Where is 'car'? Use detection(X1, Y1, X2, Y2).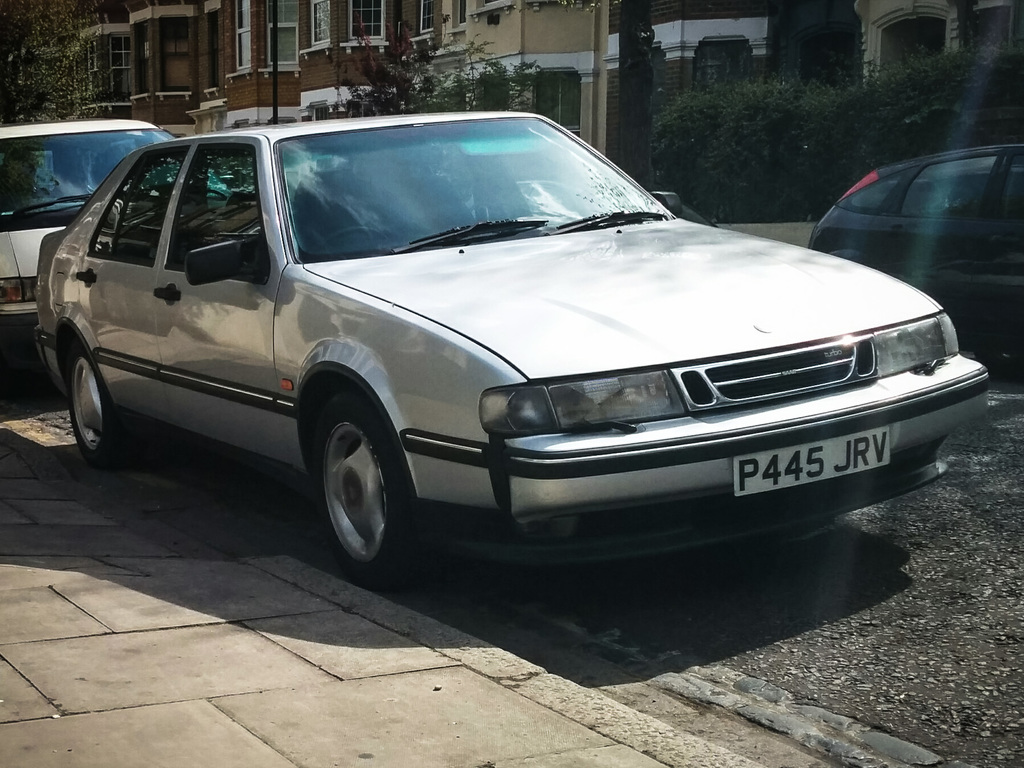
detection(36, 115, 991, 588).
